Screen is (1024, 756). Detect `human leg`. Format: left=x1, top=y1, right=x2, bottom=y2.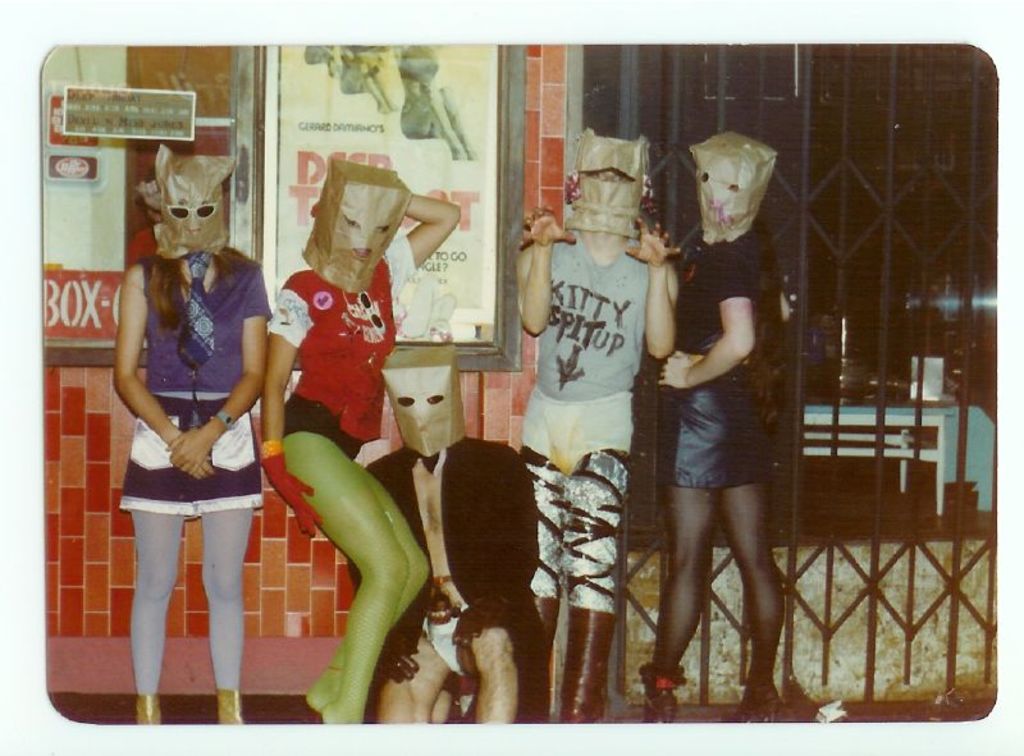
left=477, top=595, right=520, bottom=720.
